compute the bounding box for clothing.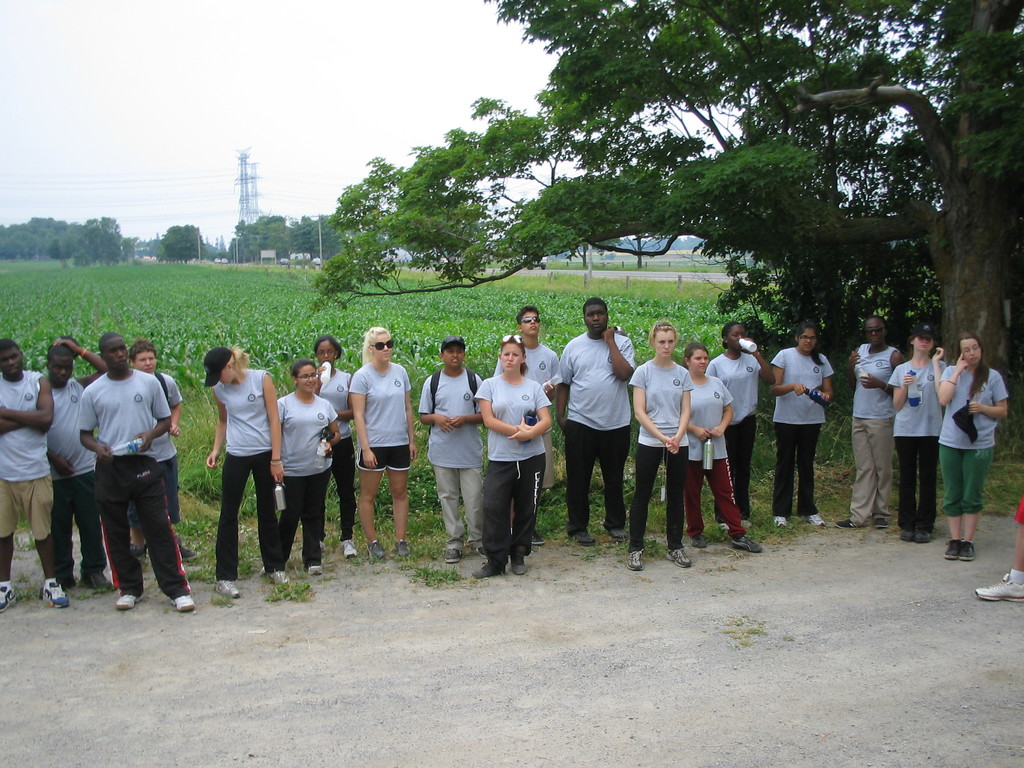
(x1=509, y1=339, x2=563, y2=490).
